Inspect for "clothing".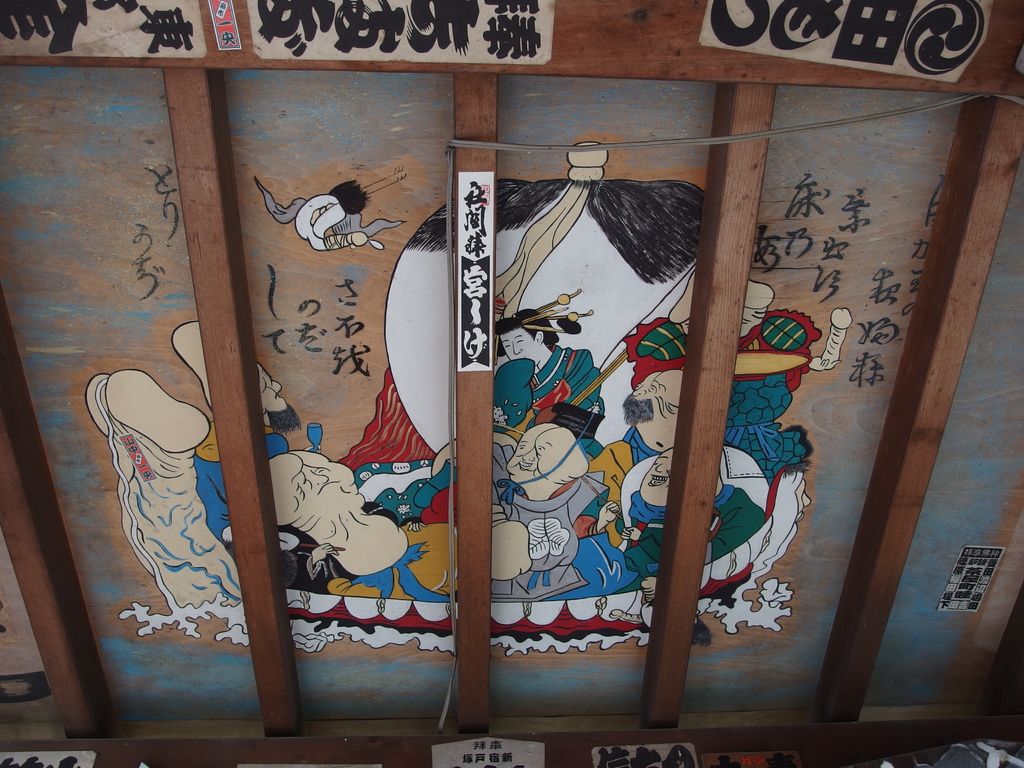
Inspection: x1=491 y1=346 x2=602 y2=458.
